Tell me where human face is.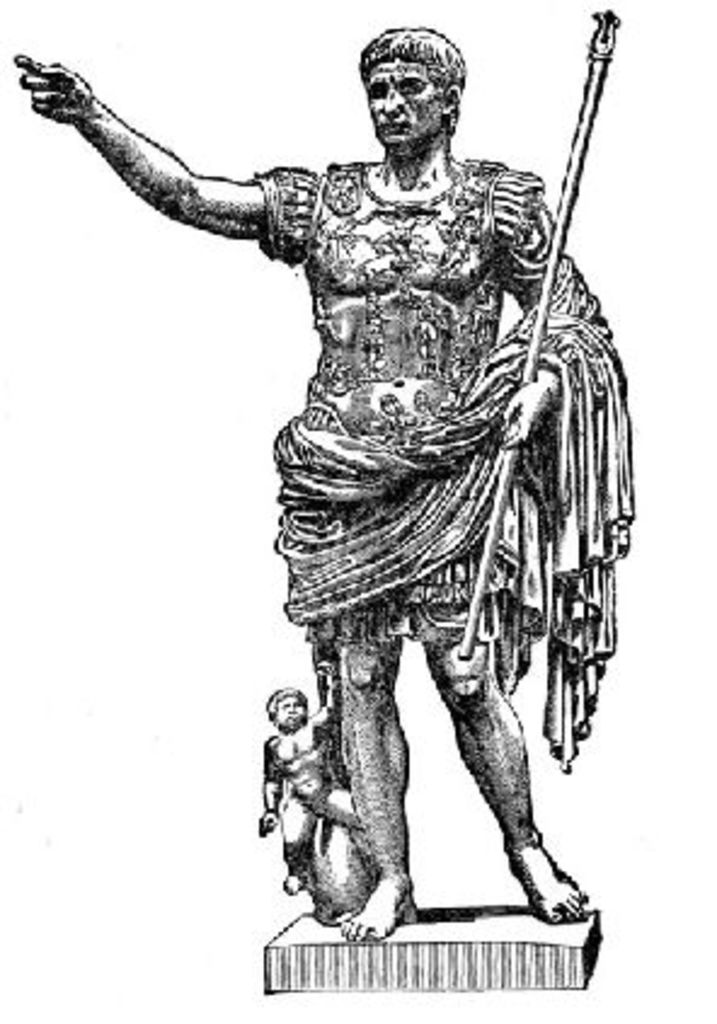
human face is at {"x1": 361, "y1": 53, "x2": 446, "y2": 148}.
